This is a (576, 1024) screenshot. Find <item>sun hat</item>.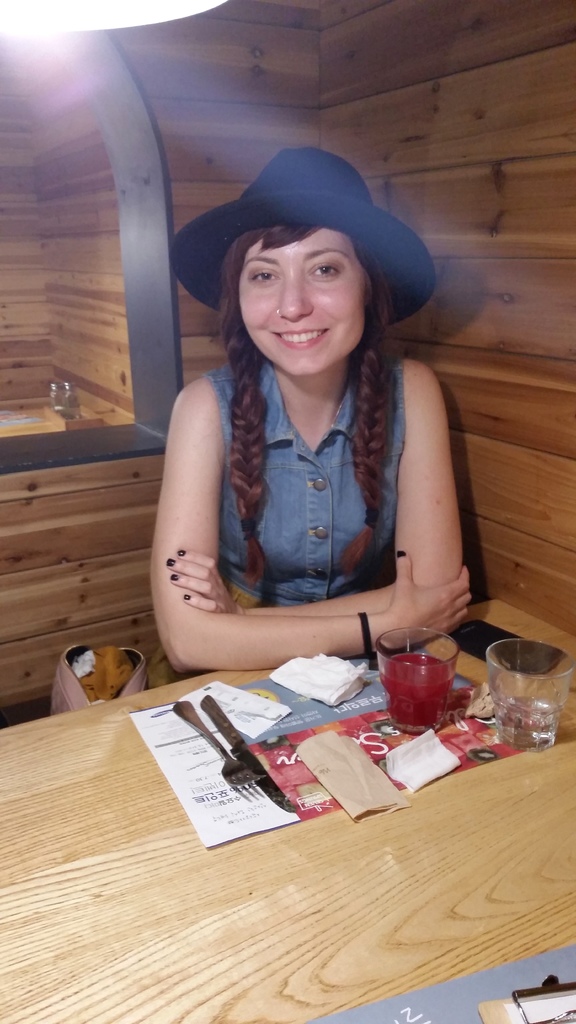
Bounding box: (168, 145, 438, 326).
